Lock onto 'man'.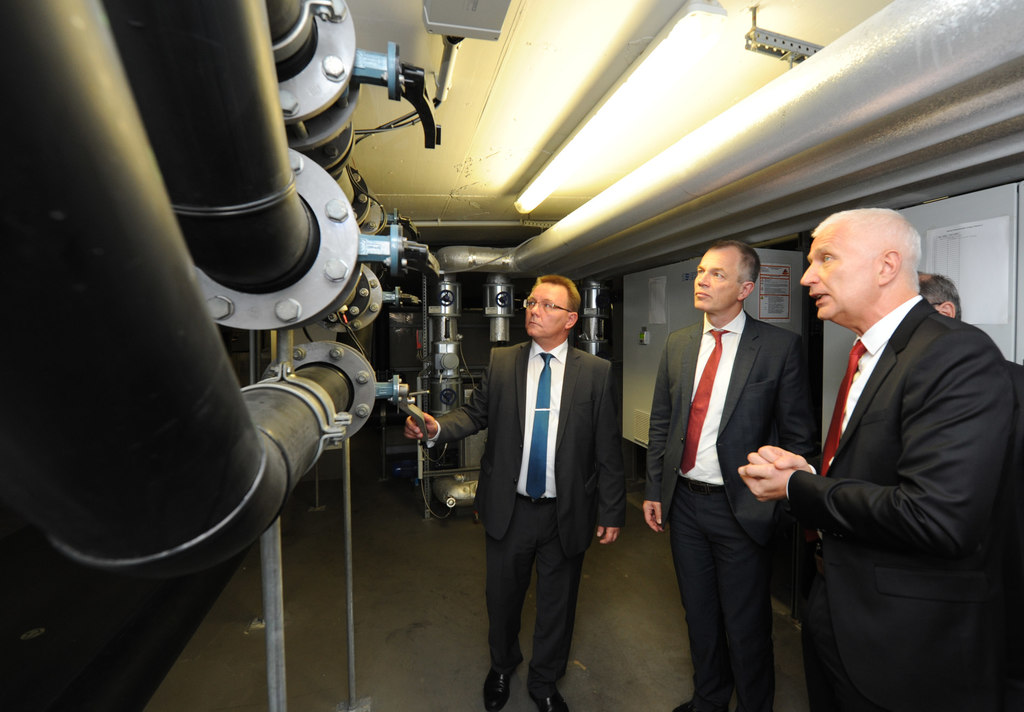
Locked: select_region(403, 272, 625, 711).
